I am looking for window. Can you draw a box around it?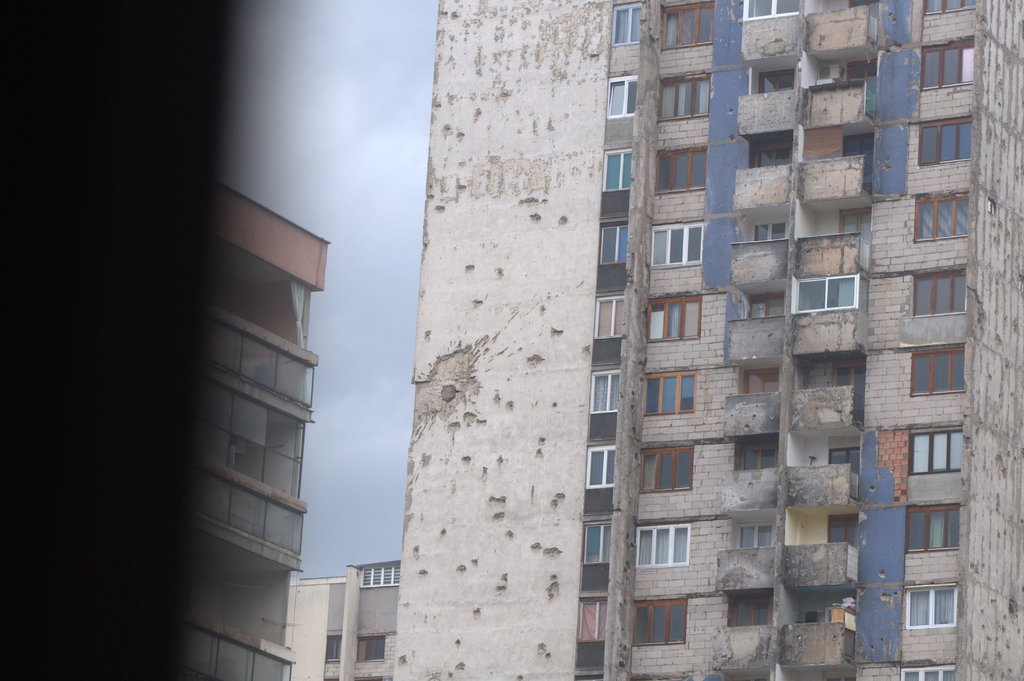
Sure, the bounding box is (x1=736, y1=525, x2=783, y2=547).
